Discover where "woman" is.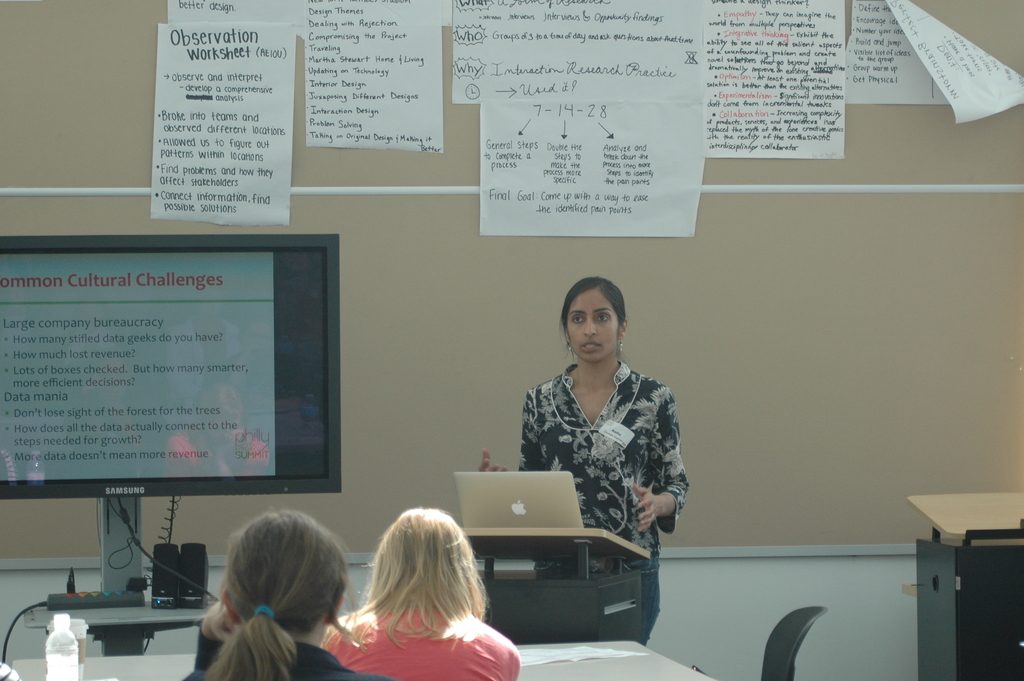
Discovered at [180, 498, 375, 680].
